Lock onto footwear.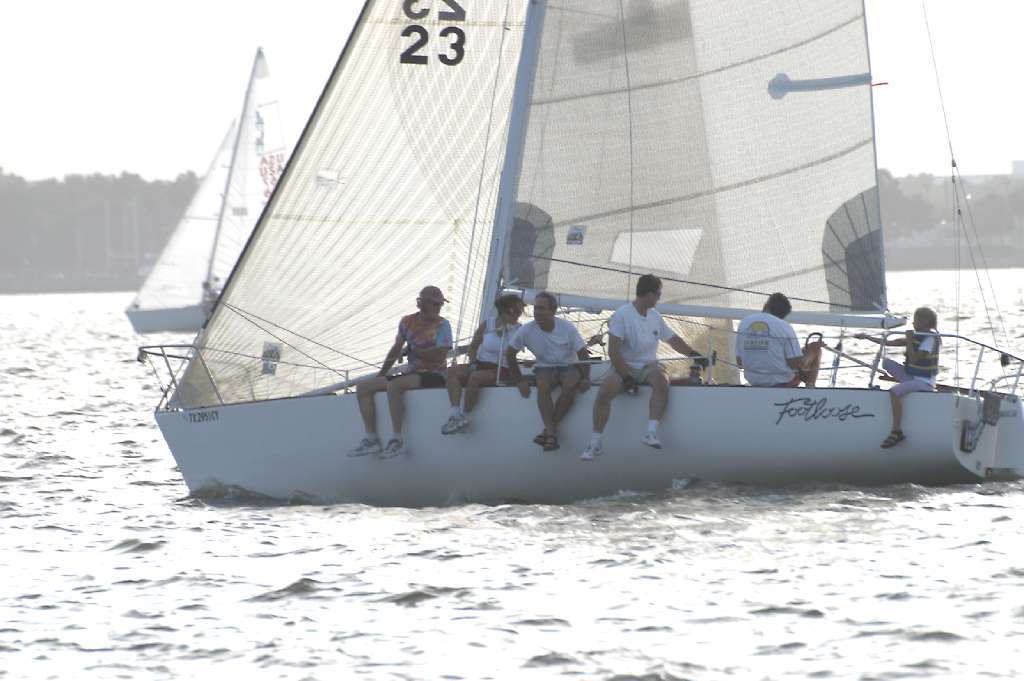
Locked: 530,434,545,446.
